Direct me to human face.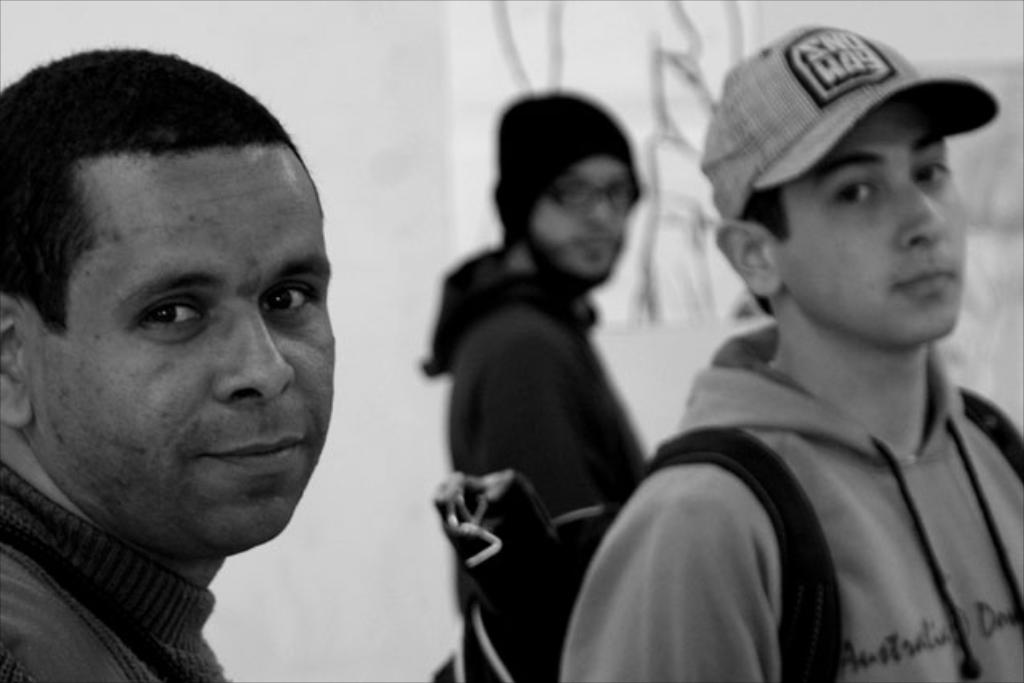
Direction: pyautogui.locateOnScreen(534, 157, 630, 275).
